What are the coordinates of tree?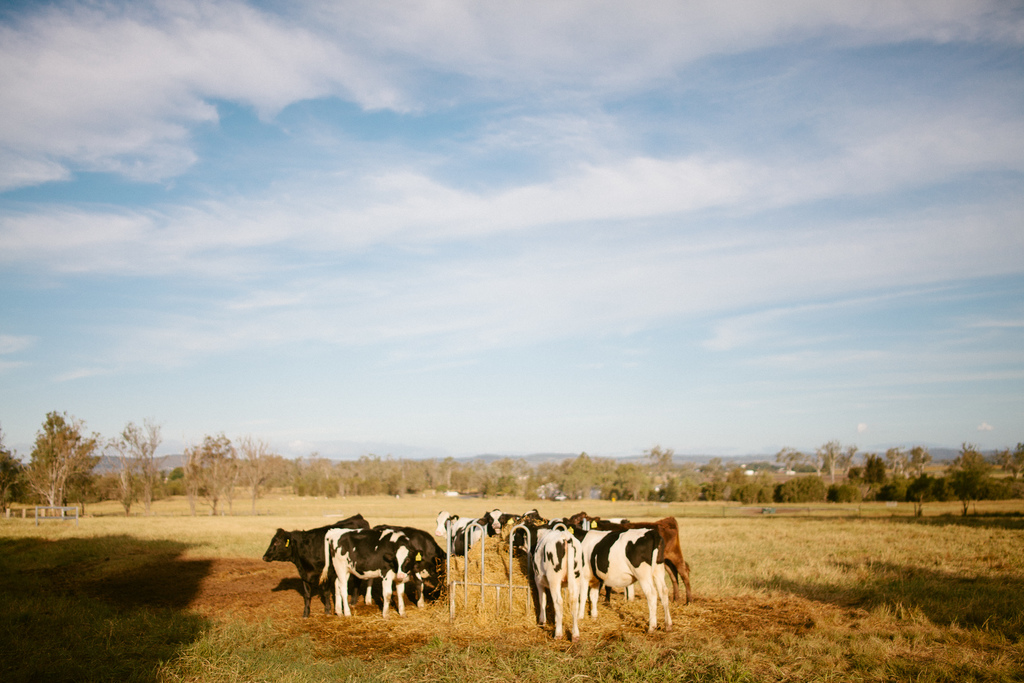
bbox(0, 428, 24, 518).
